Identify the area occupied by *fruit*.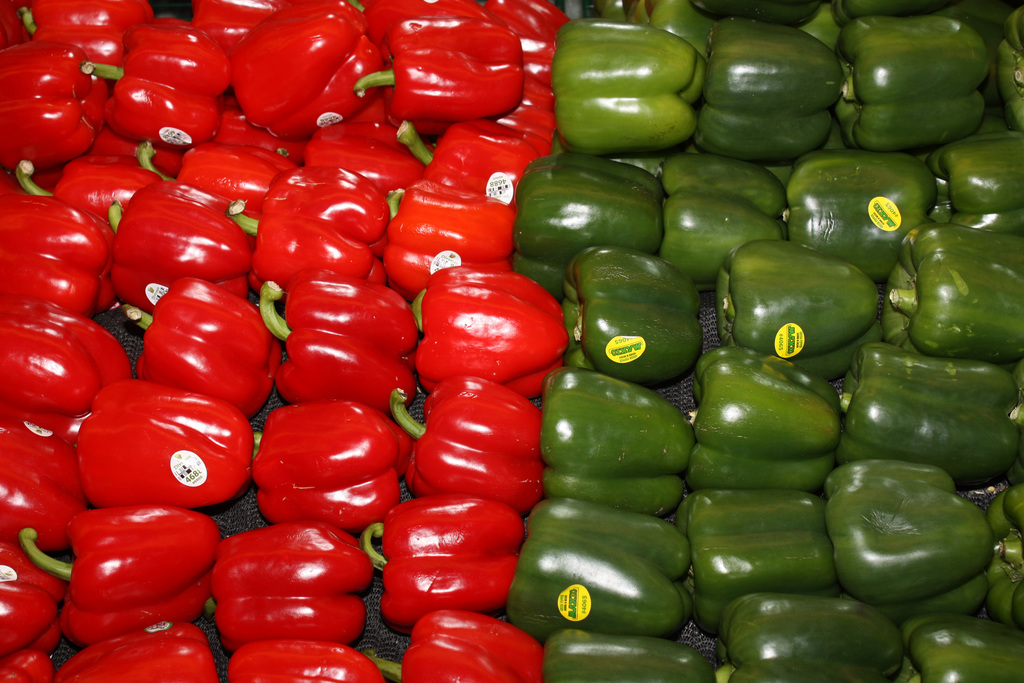
Area: left=705, top=29, right=849, bottom=167.
